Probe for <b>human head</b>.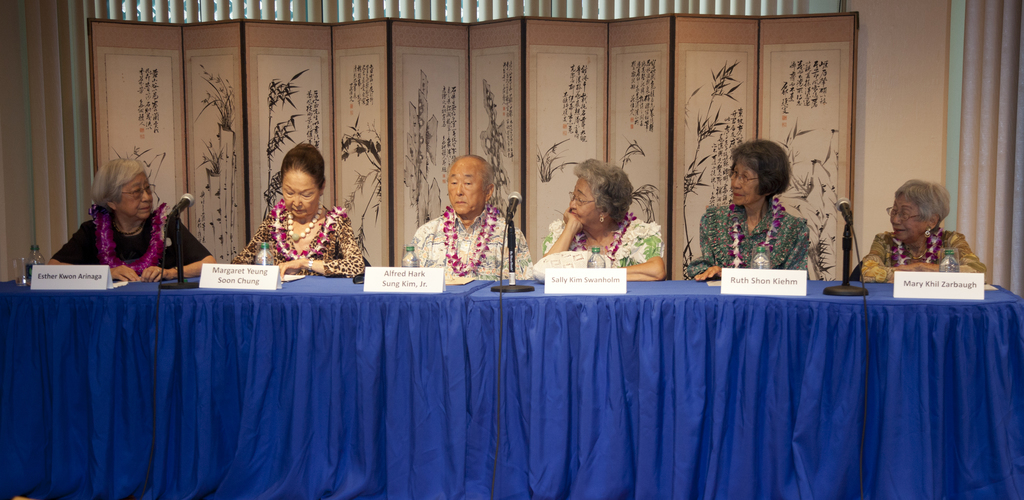
Probe result: bbox(890, 177, 961, 244).
